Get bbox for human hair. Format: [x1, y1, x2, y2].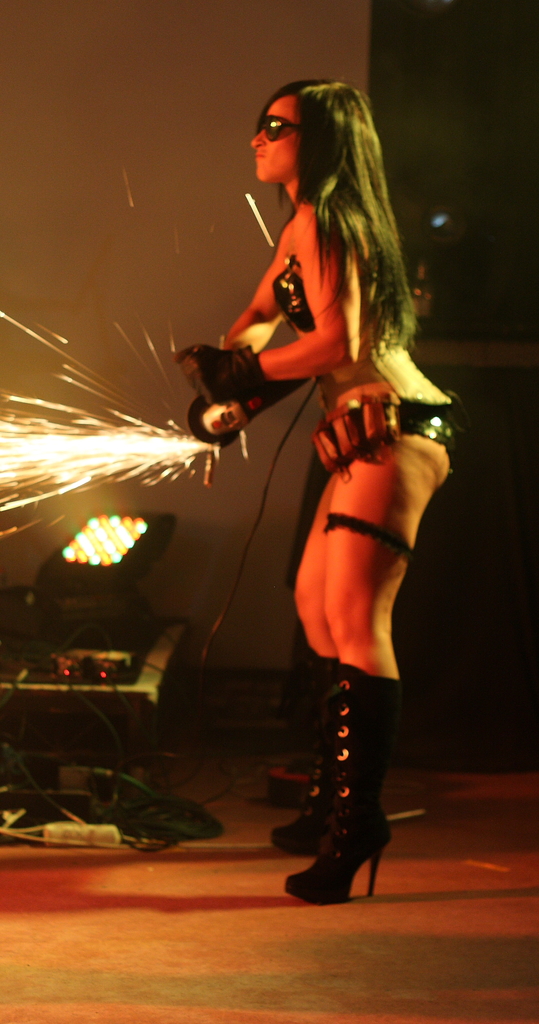
[250, 65, 417, 355].
